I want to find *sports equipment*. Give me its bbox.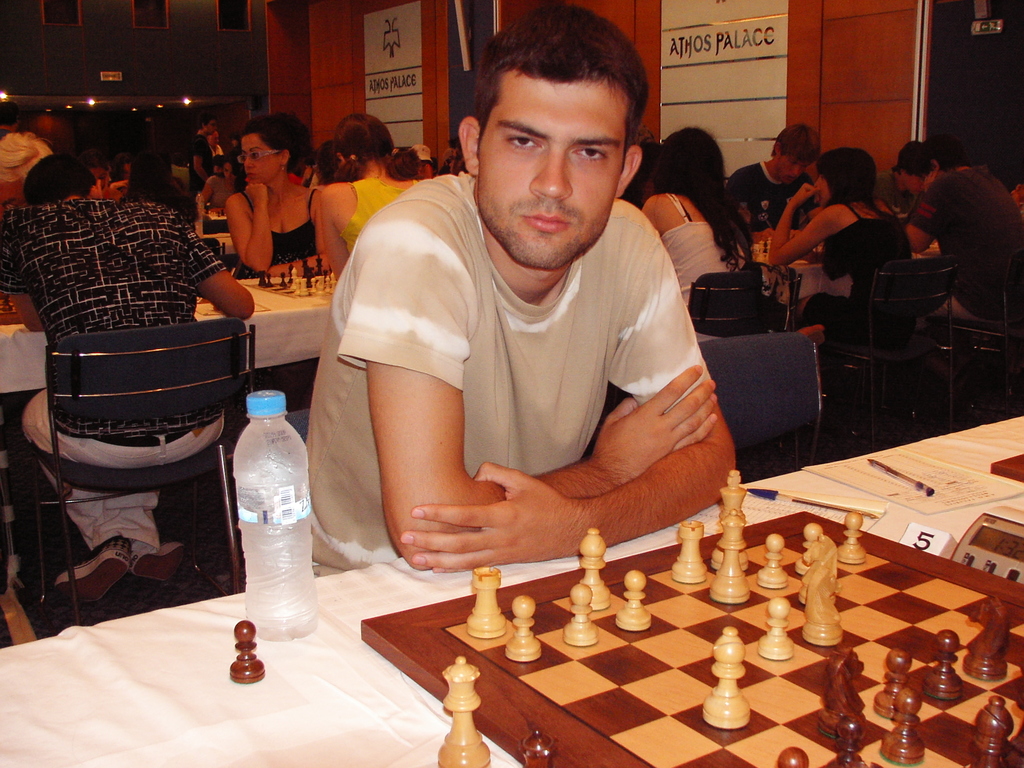
{"x1": 255, "y1": 258, "x2": 340, "y2": 305}.
